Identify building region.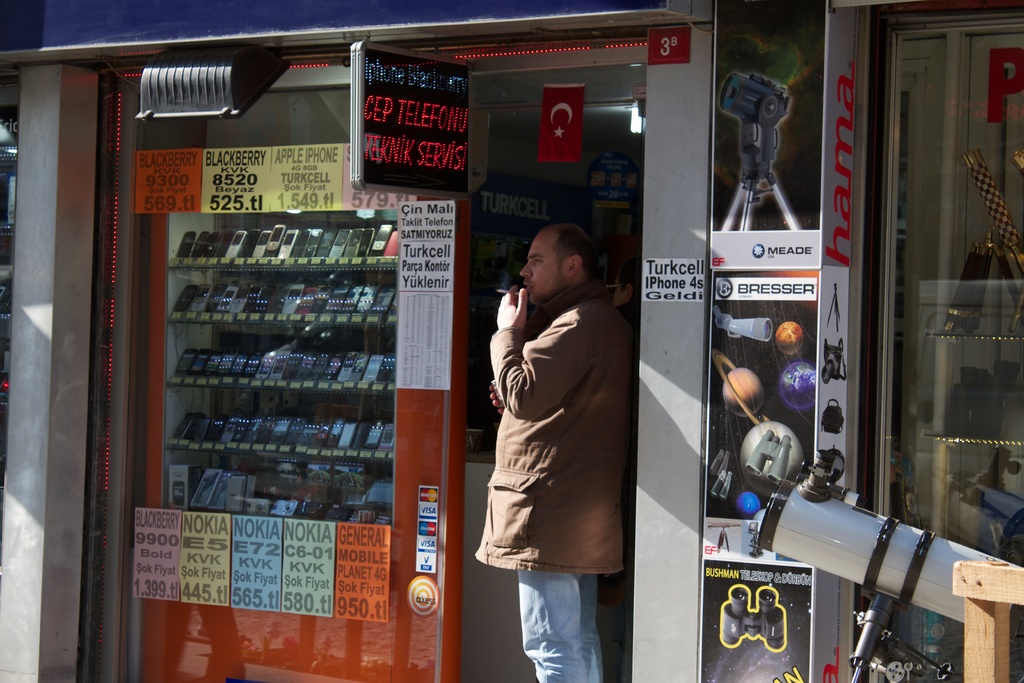
Region: Rect(0, 0, 1023, 682).
